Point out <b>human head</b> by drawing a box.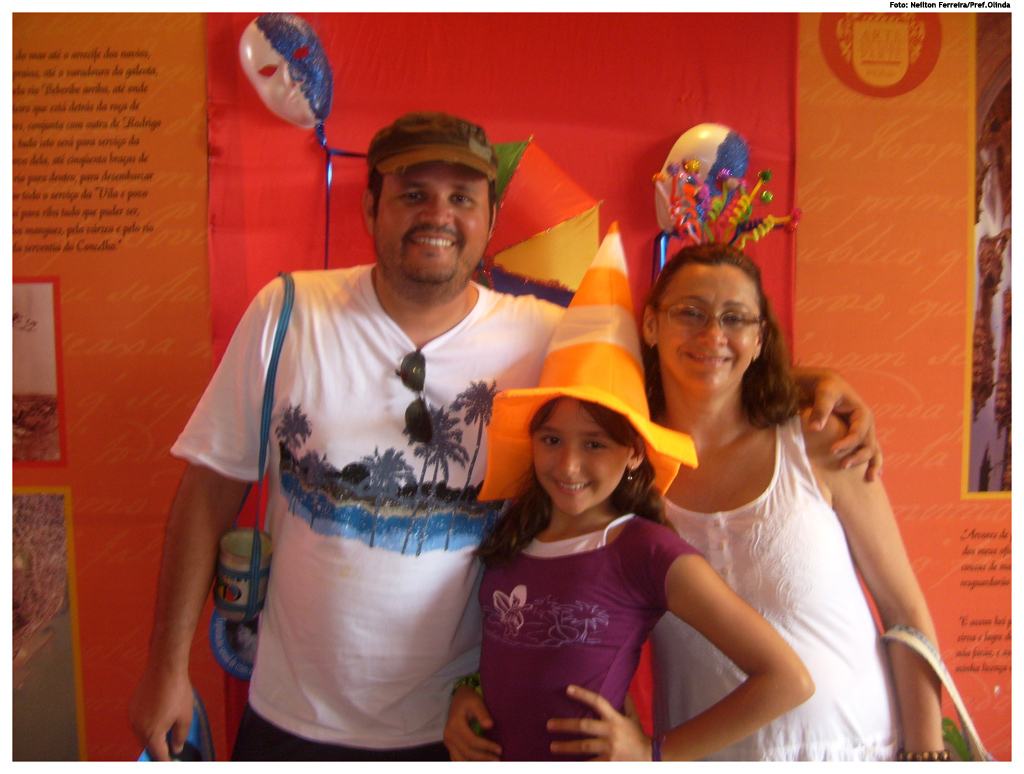
locate(666, 233, 784, 407).
